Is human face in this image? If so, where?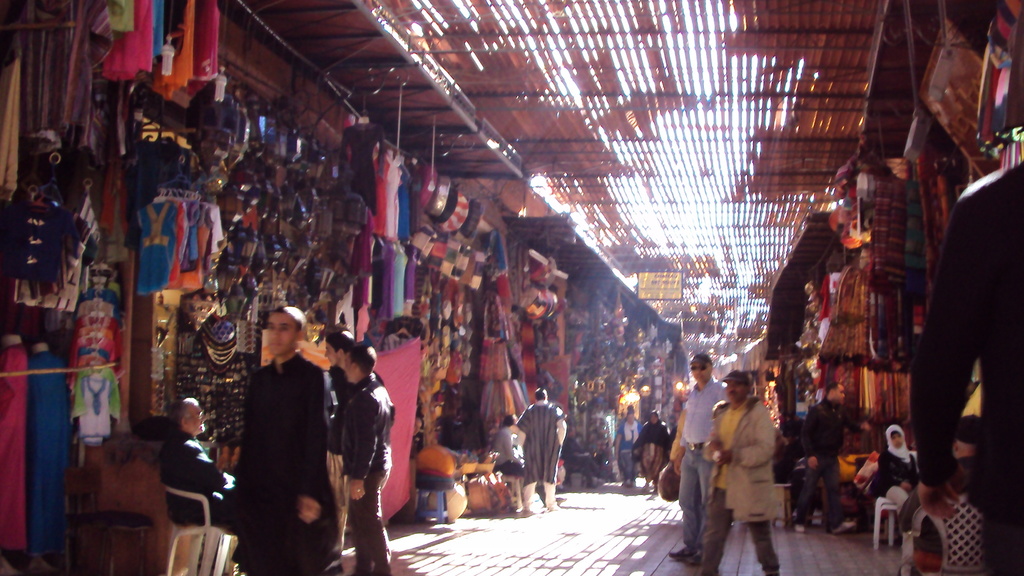
Yes, at 346 348 374 387.
